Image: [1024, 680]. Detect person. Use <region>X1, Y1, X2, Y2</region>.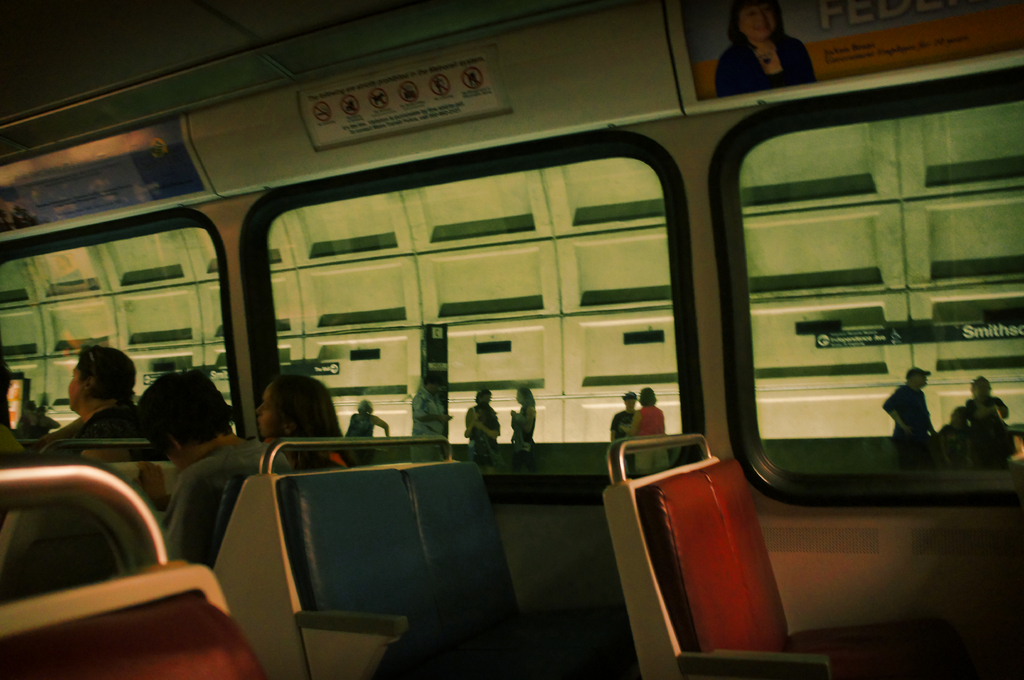
<region>129, 367, 296, 569</region>.
